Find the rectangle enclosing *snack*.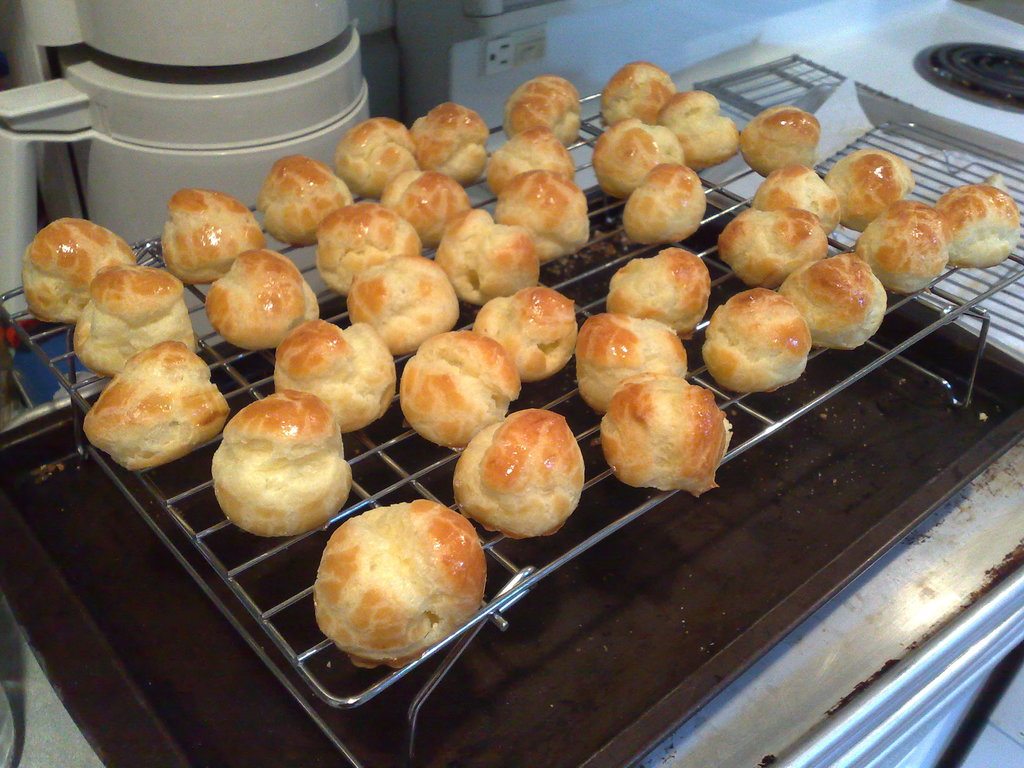
(777,256,892,353).
